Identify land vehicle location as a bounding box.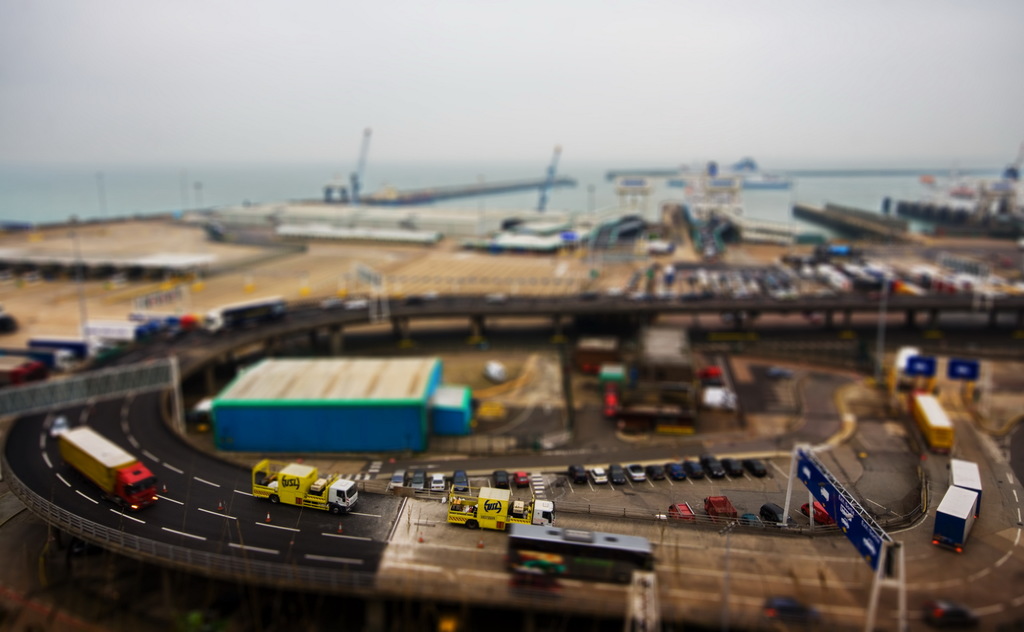
rect(743, 512, 762, 526).
